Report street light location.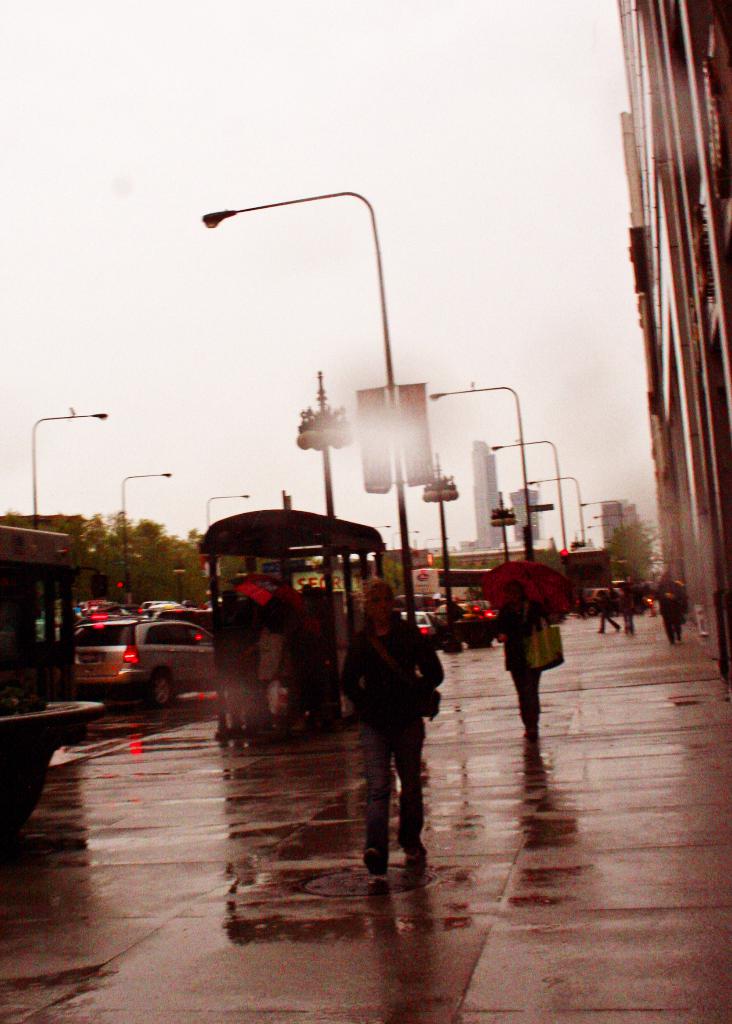
Report: <region>417, 383, 536, 554</region>.
